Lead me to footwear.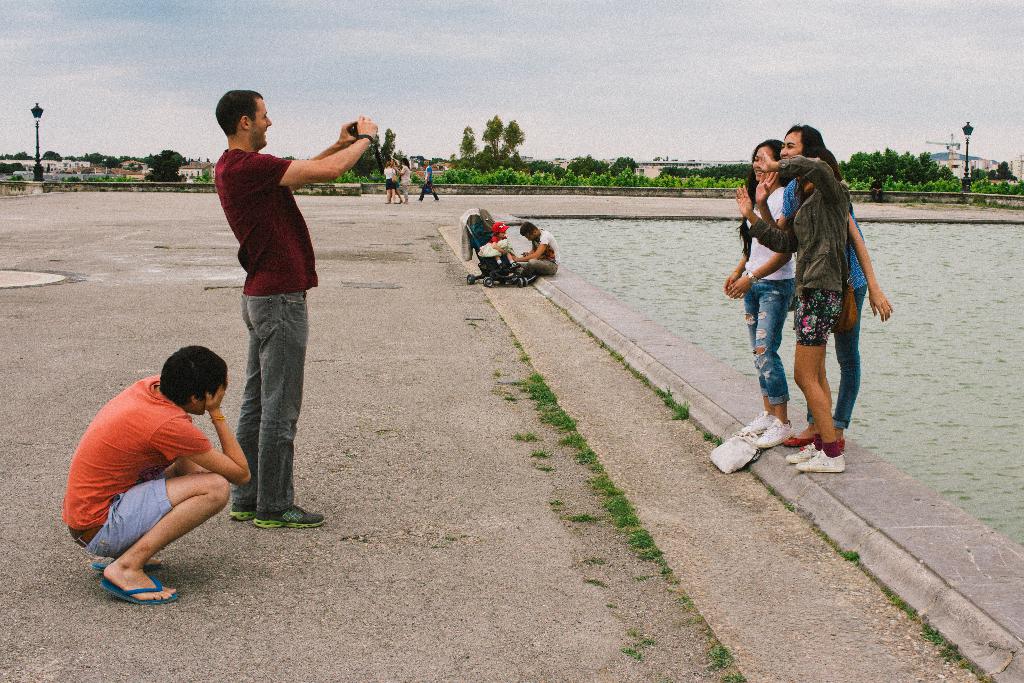
Lead to {"left": 93, "top": 562, "right": 159, "bottom": 577}.
